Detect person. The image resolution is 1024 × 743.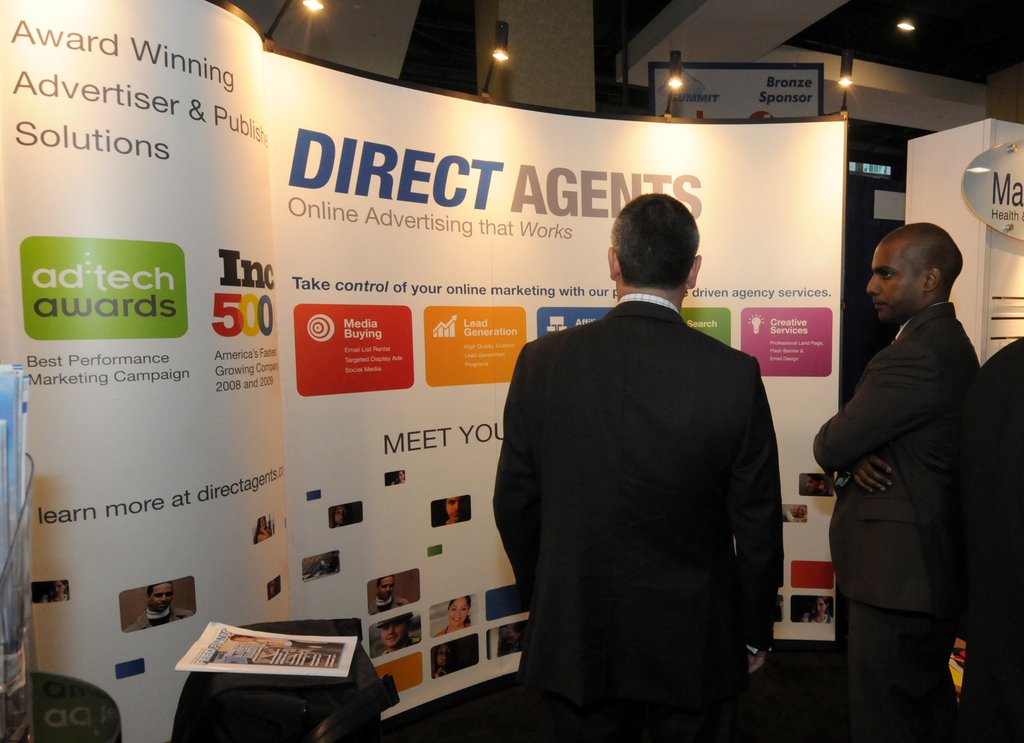
x1=326 y1=510 x2=353 y2=525.
